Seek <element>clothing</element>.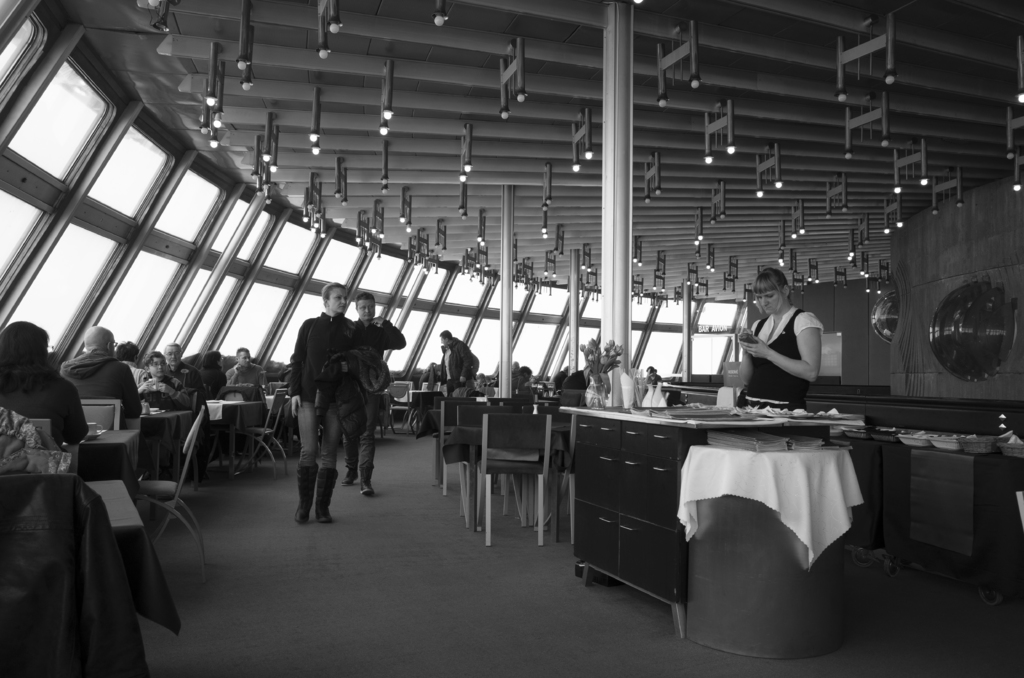
detection(730, 303, 825, 412).
